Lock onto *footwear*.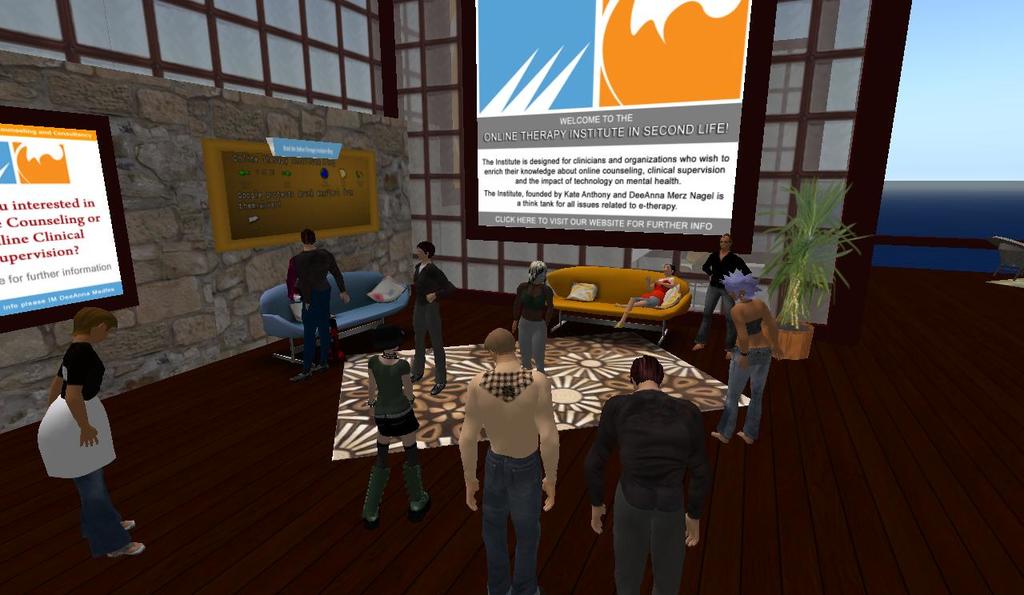
Locked: bbox=[714, 432, 729, 444].
